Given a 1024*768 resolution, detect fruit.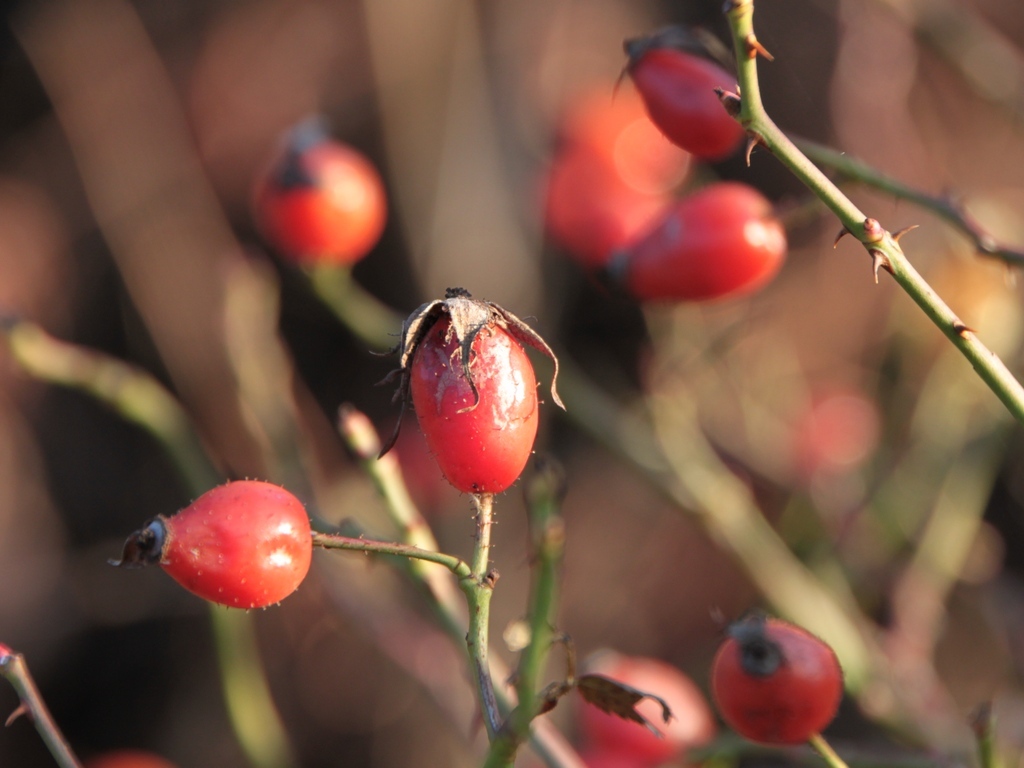
box=[630, 181, 783, 312].
